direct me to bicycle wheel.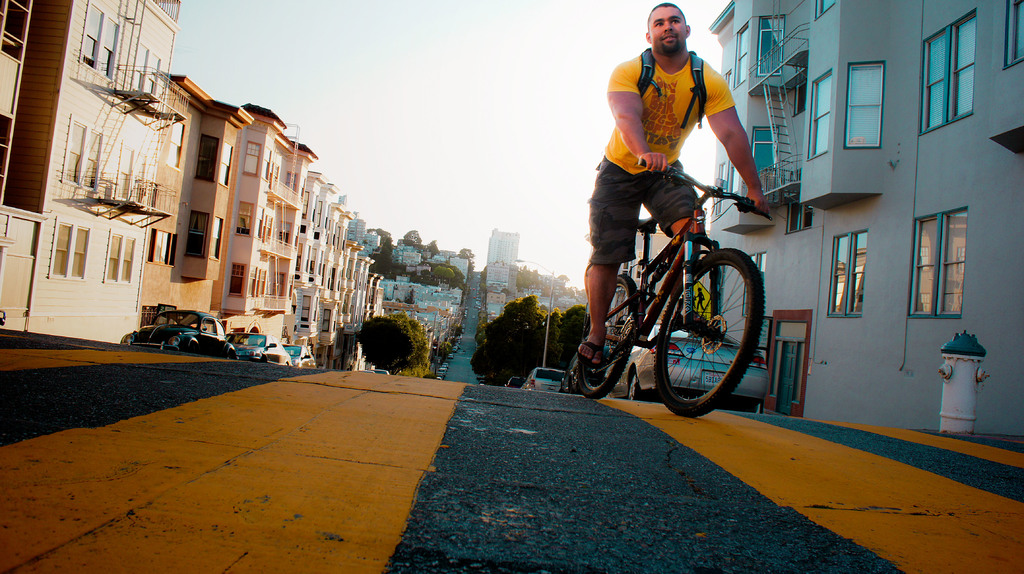
Direction: region(572, 268, 640, 402).
